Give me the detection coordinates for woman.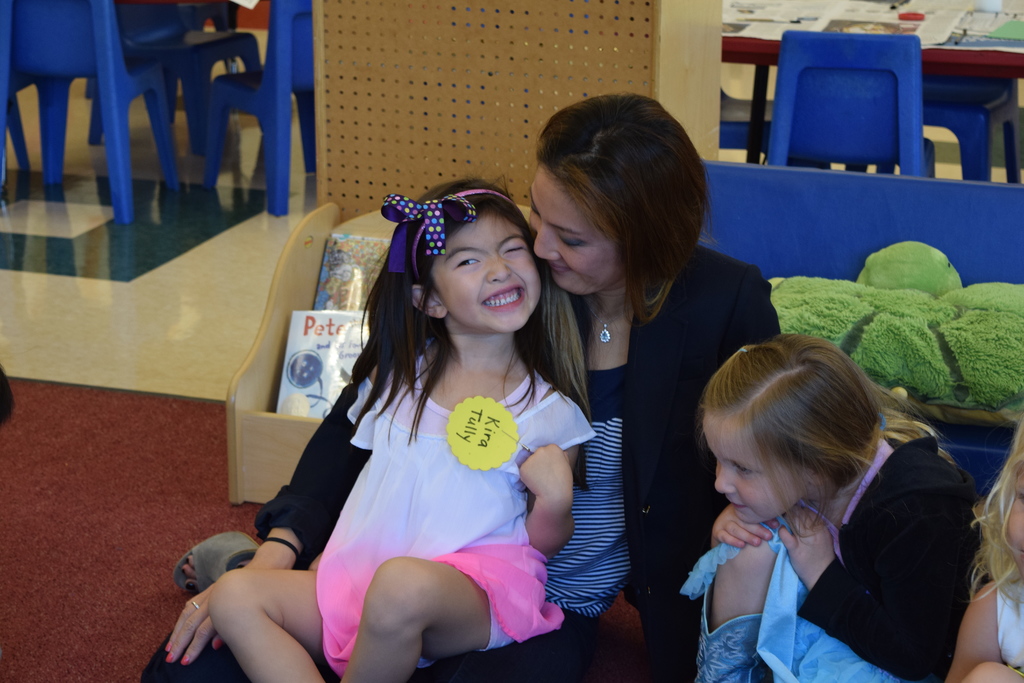
select_region(138, 90, 782, 682).
